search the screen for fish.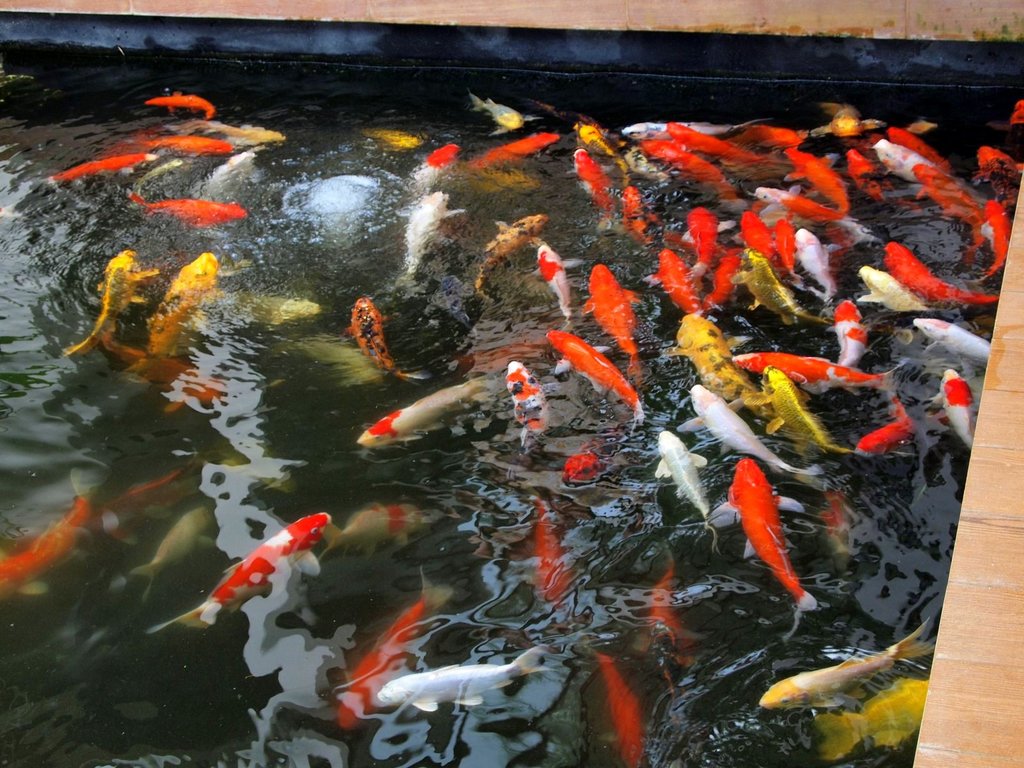
Found at [572,148,612,230].
